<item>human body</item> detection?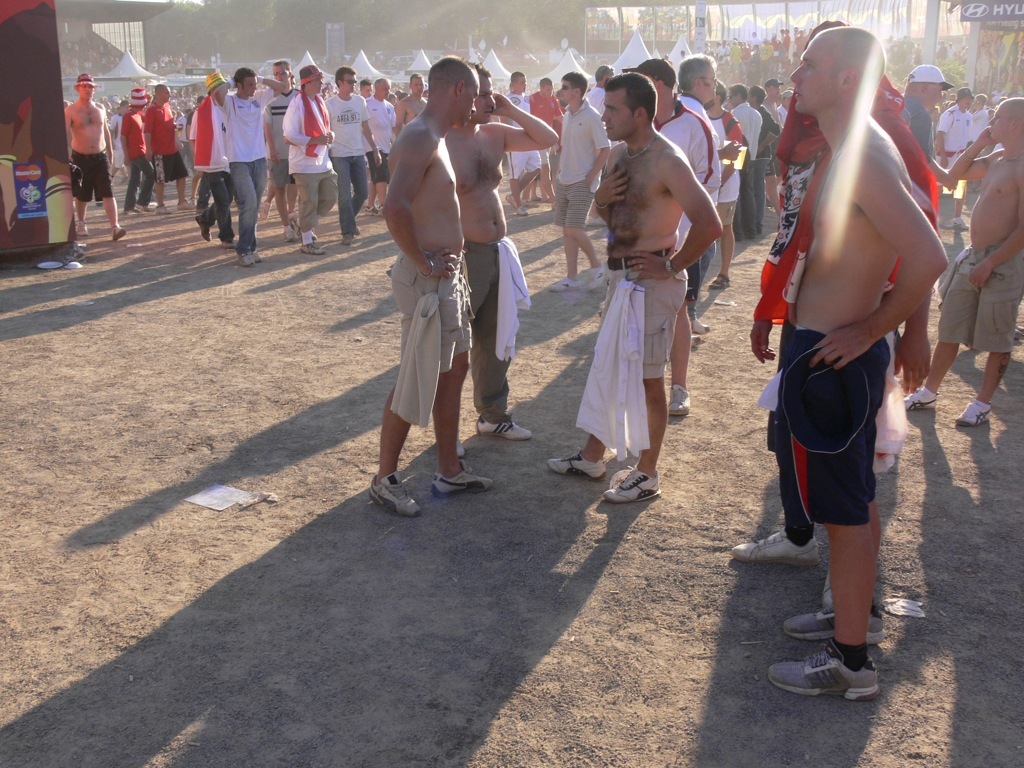
bbox=(64, 94, 129, 242)
